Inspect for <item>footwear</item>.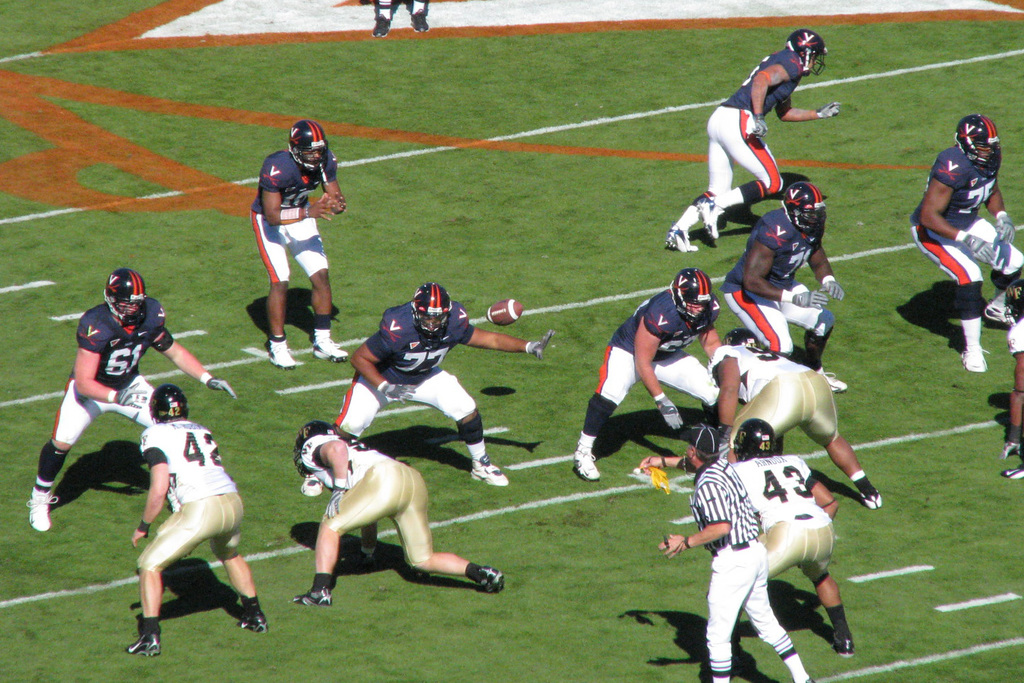
Inspection: region(667, 224, 698, 249).
